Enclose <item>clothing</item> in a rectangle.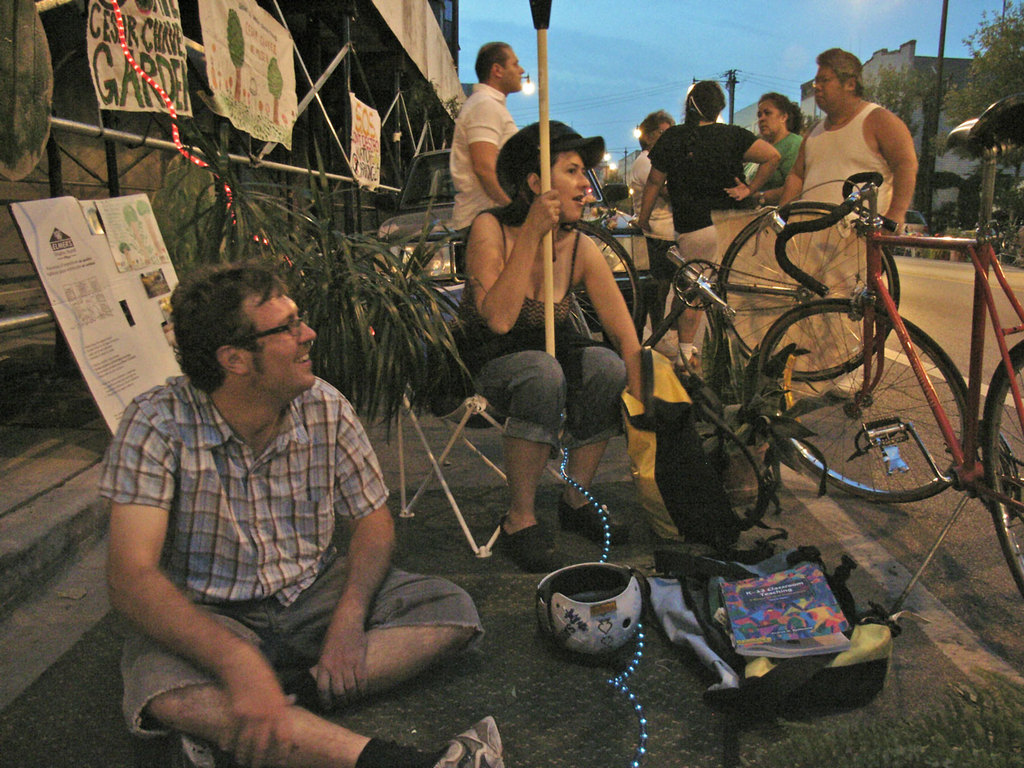
l=448, t=218, r=633, b=450.
